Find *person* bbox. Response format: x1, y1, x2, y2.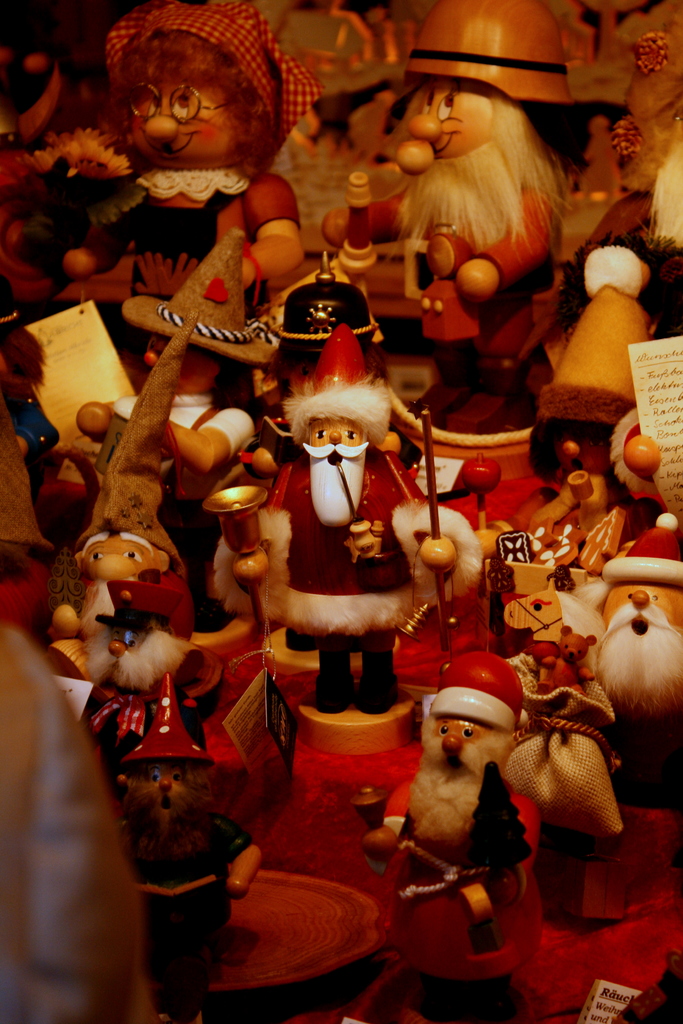
353, 652, 541, 1017.
